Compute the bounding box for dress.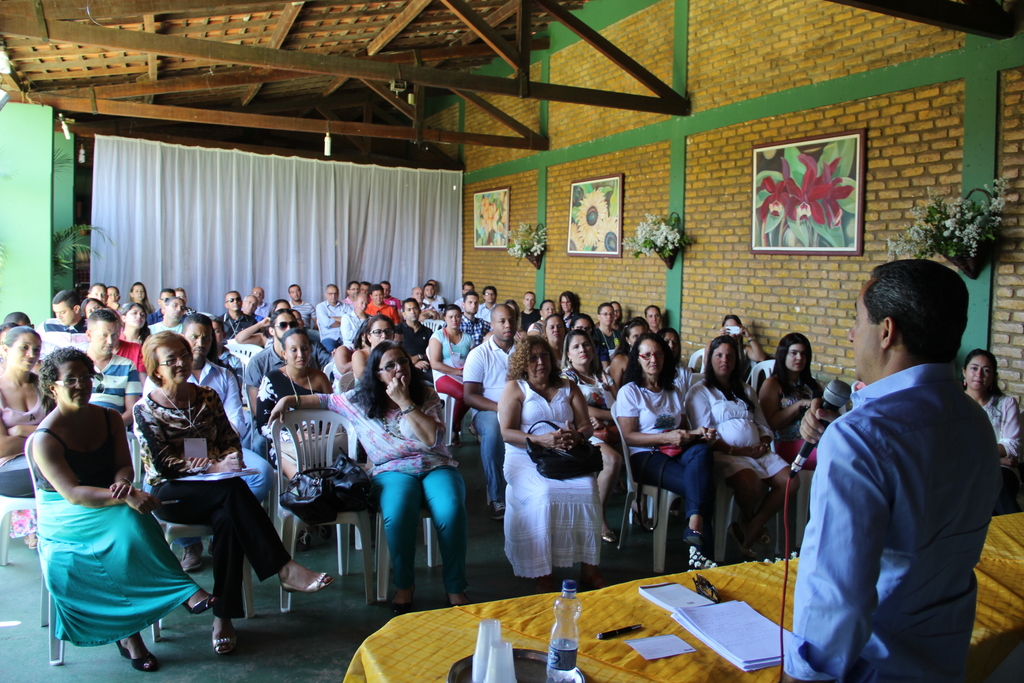
BBox(504, 377, 600, 580).
